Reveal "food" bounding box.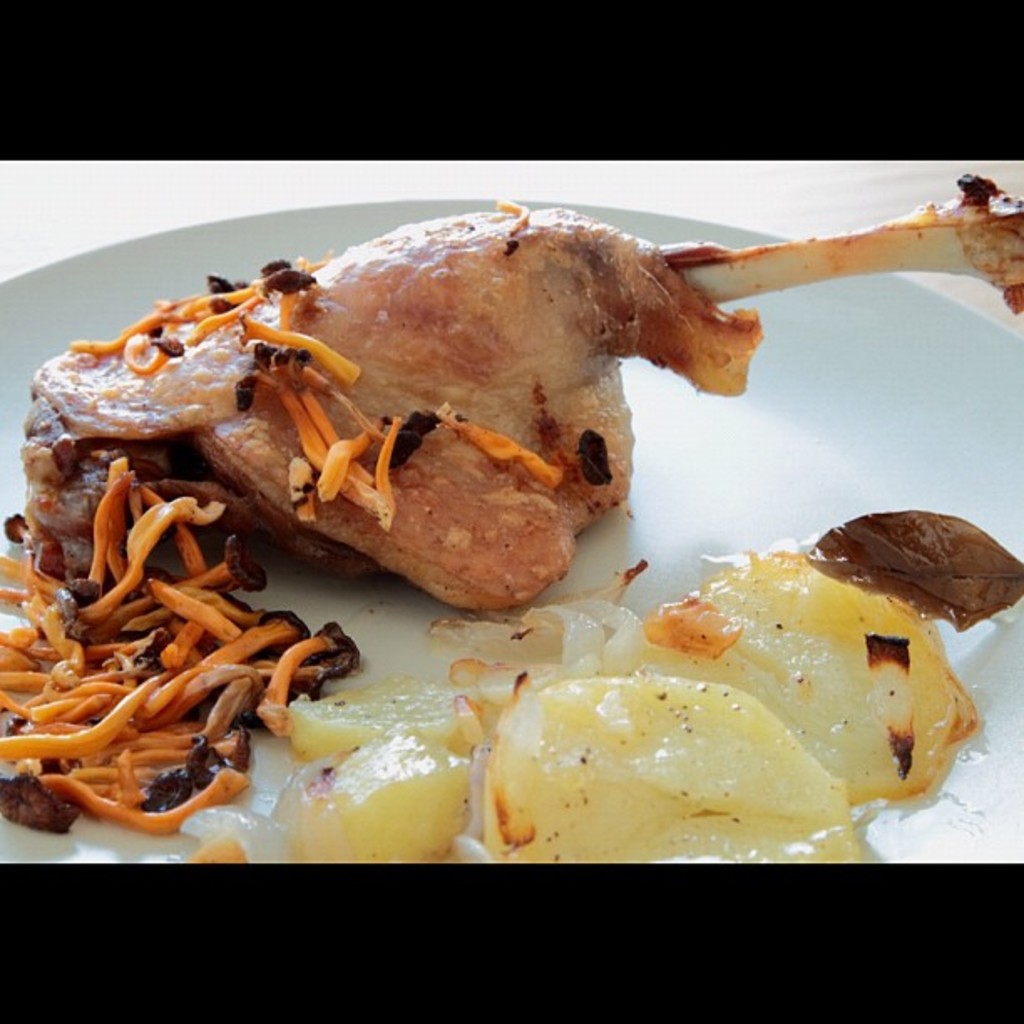
Revealed: x1=251 y1=509 x2=1022 y2=862.
